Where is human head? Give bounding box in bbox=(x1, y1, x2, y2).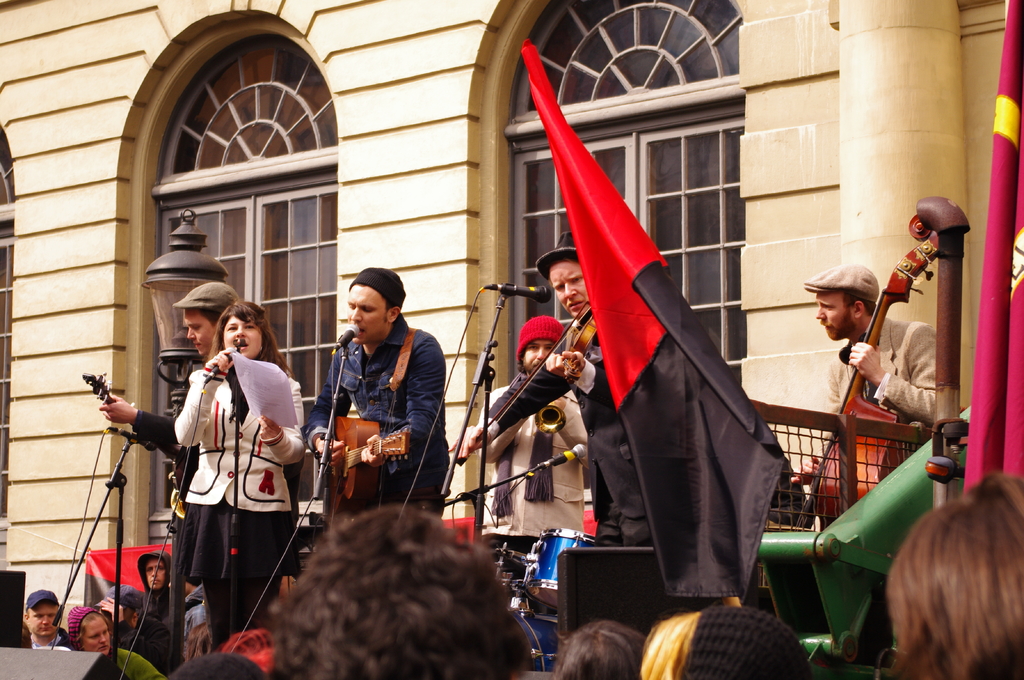
bbox=(67, 605, 112, 656).
